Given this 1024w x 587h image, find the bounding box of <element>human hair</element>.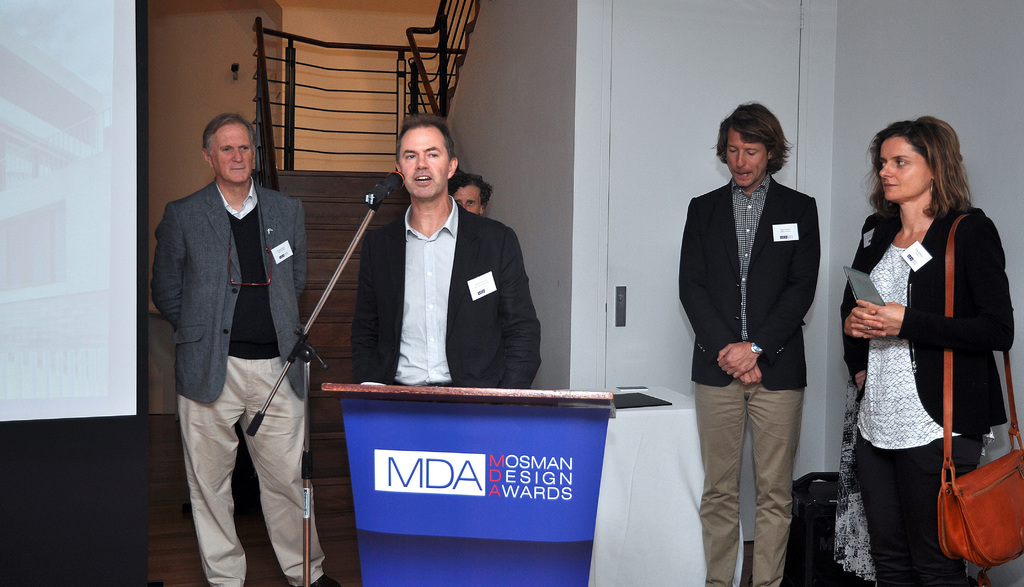
(448, 171, 493, 198).
